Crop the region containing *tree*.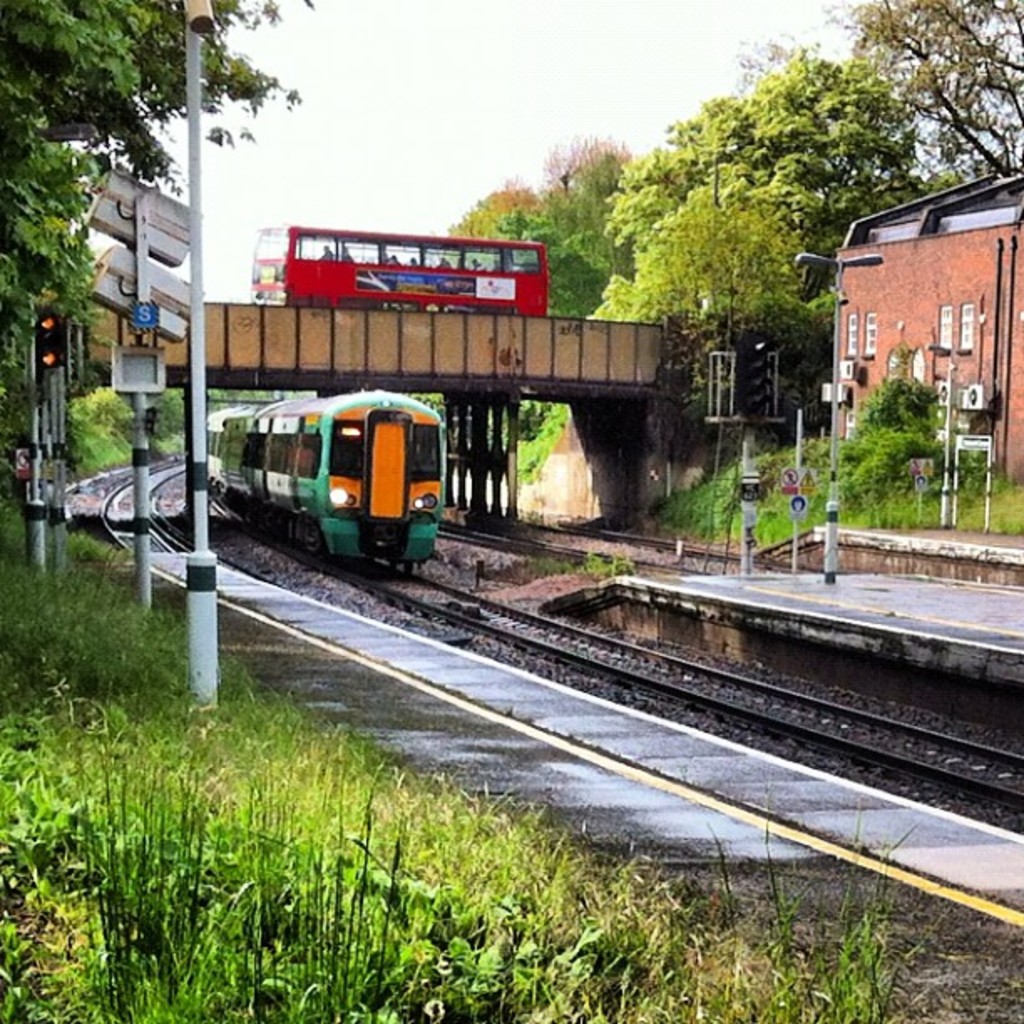
Crop region: (left=582, top=186, right=822, bottom=474).
